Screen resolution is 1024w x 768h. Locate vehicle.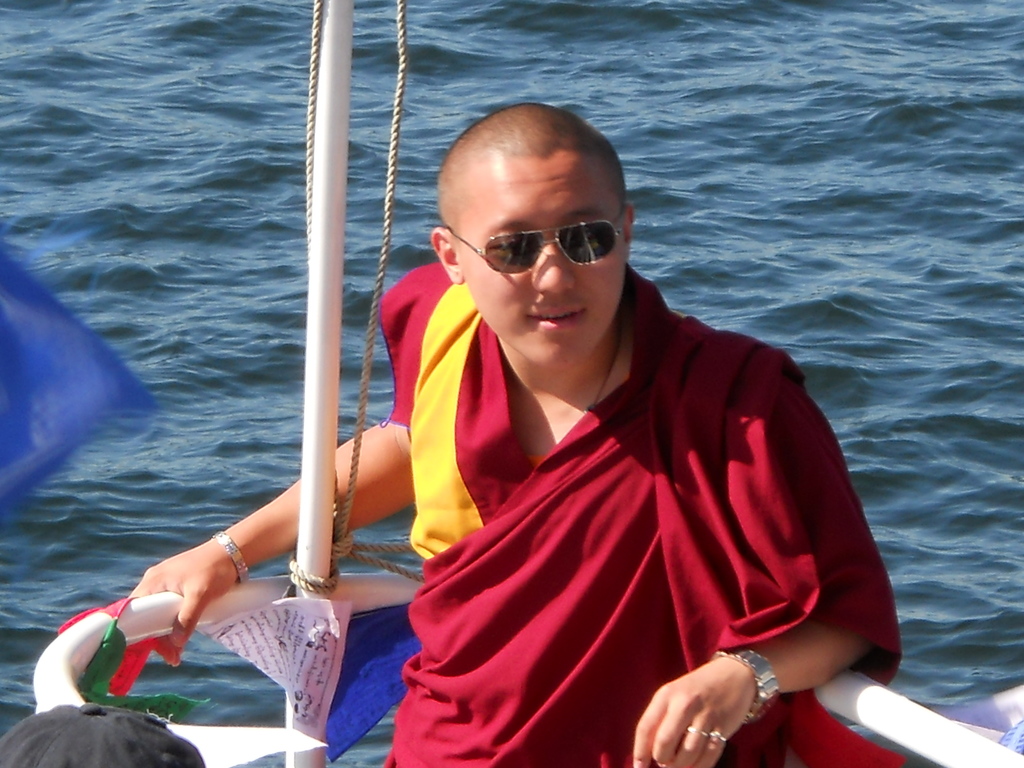
{"x1": 36, "y1": 0, "x2": 1023, "y2": 767}.
